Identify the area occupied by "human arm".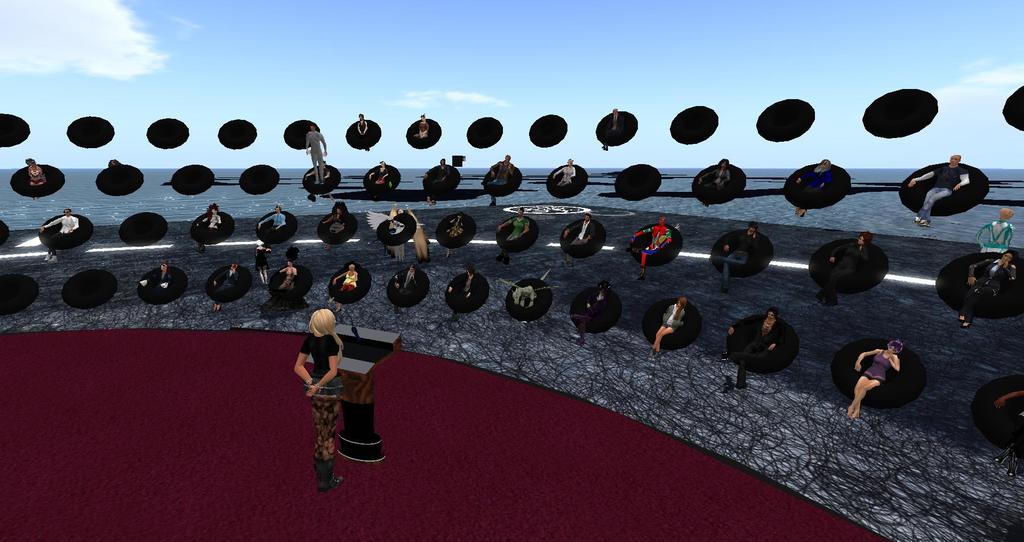
Area: x1=953, y1=169, x2=967, y2=193.
